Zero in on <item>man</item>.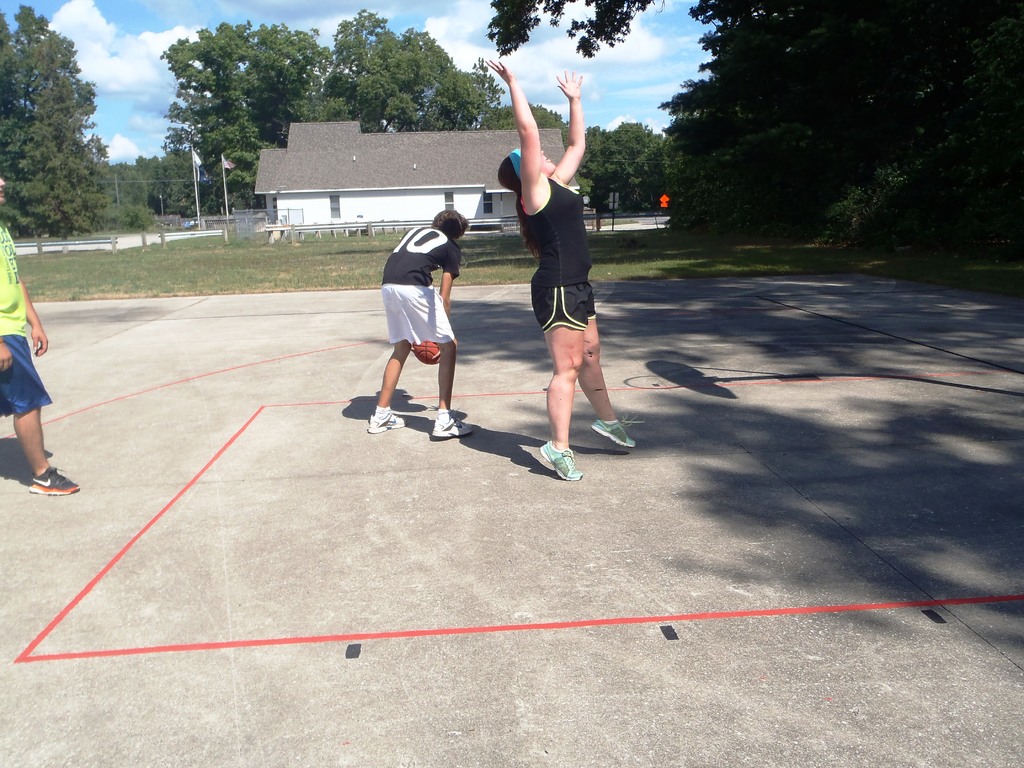
Zeroed in: <region>0, 169, 83, 496</region>.
